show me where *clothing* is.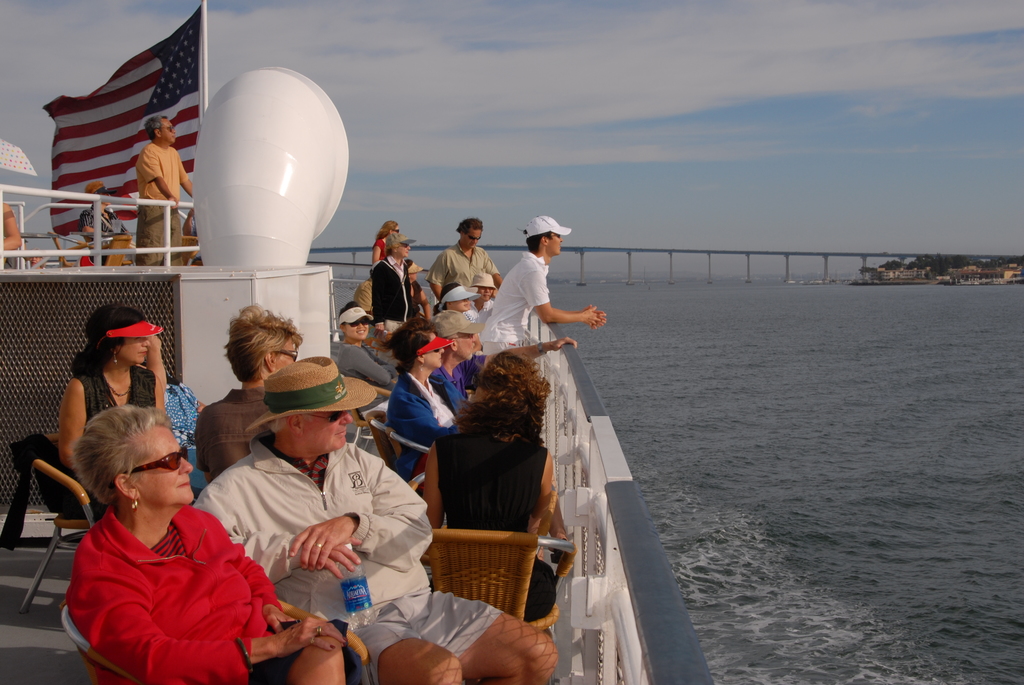
*clothing* is at detection(178, 433, 508, 679).
